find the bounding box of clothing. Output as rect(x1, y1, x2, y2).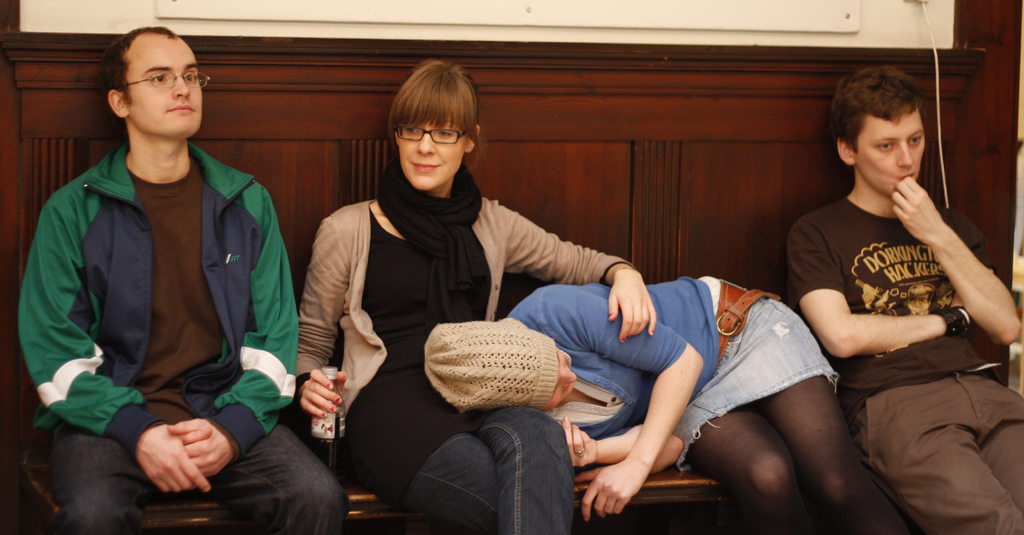
rect(294, 194, 631, 534).
